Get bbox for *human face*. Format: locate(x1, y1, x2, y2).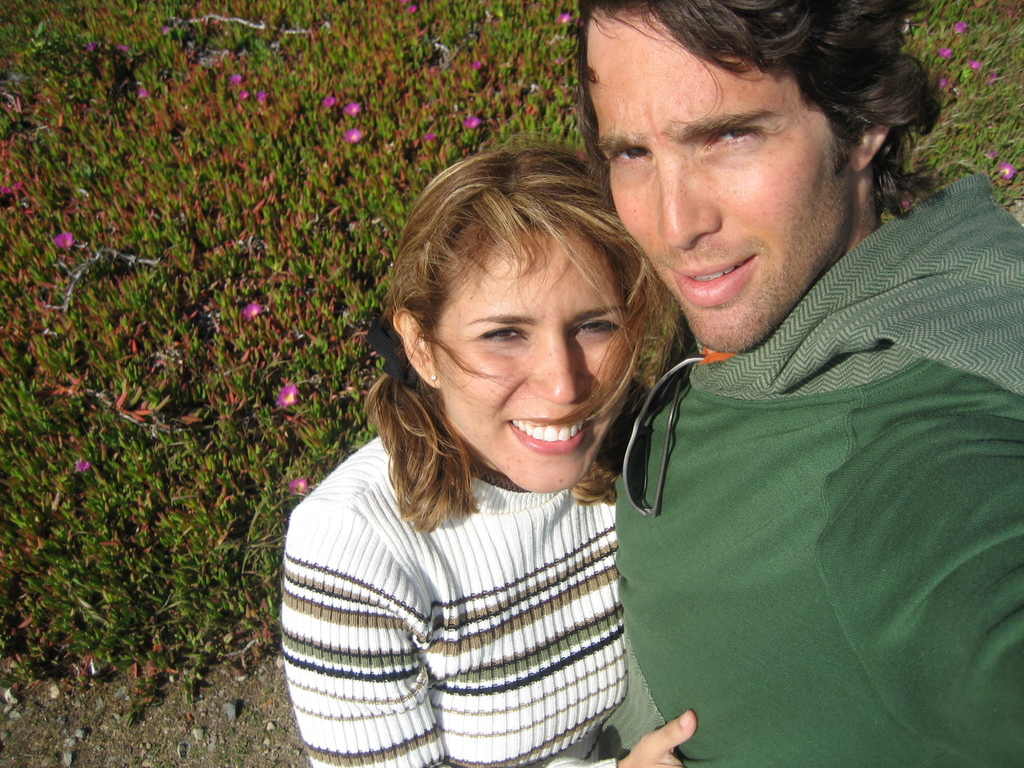
locate(433, 236, 637, 491).
